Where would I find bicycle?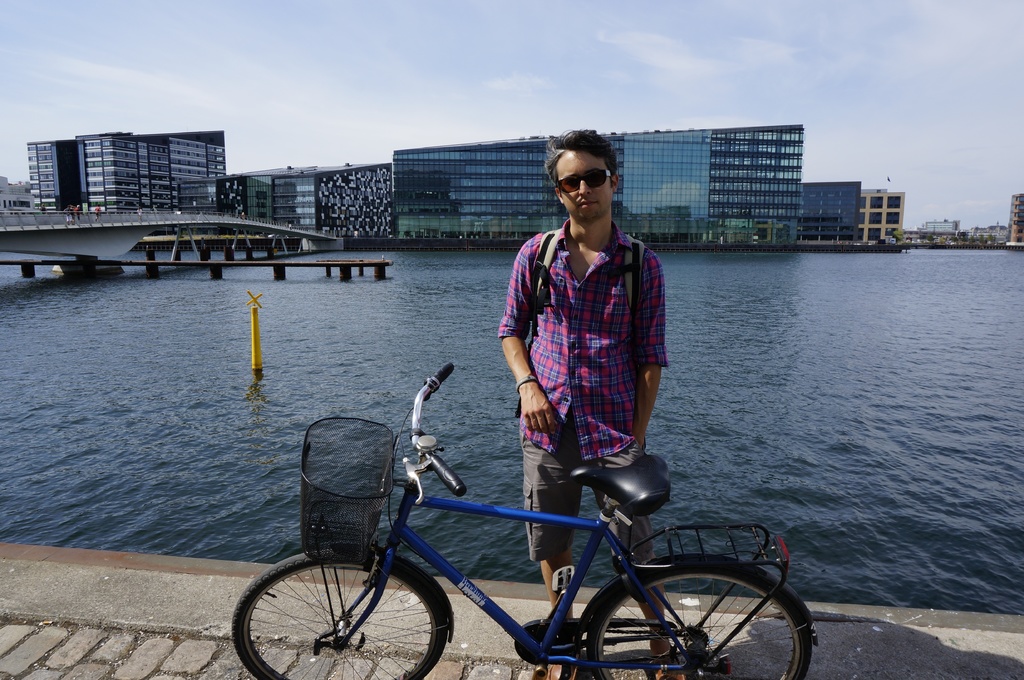
At (x1=253, y1=409, x2=798, y2=679).
